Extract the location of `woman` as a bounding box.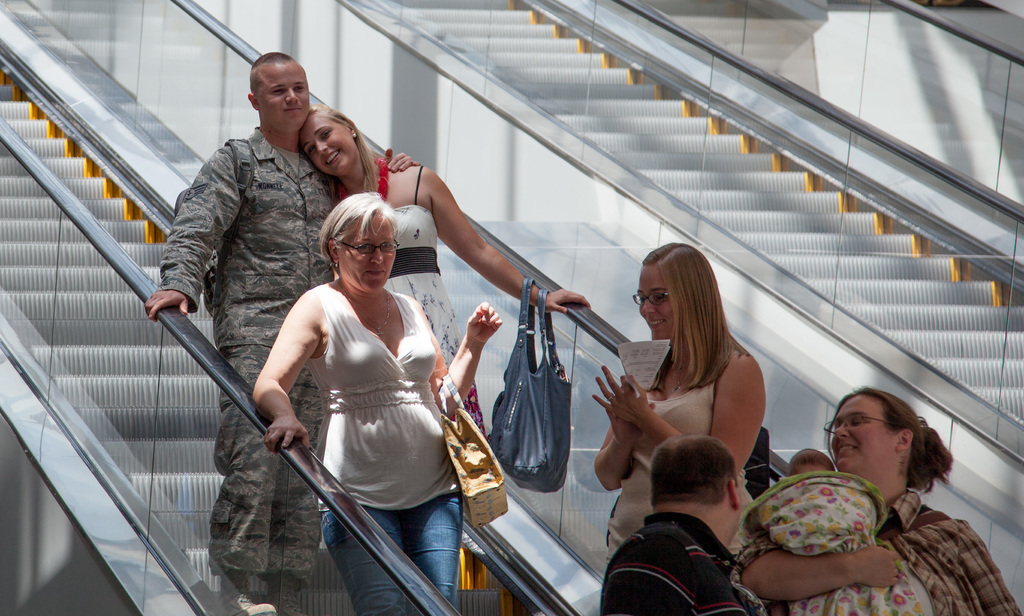
591/243/767/560.
